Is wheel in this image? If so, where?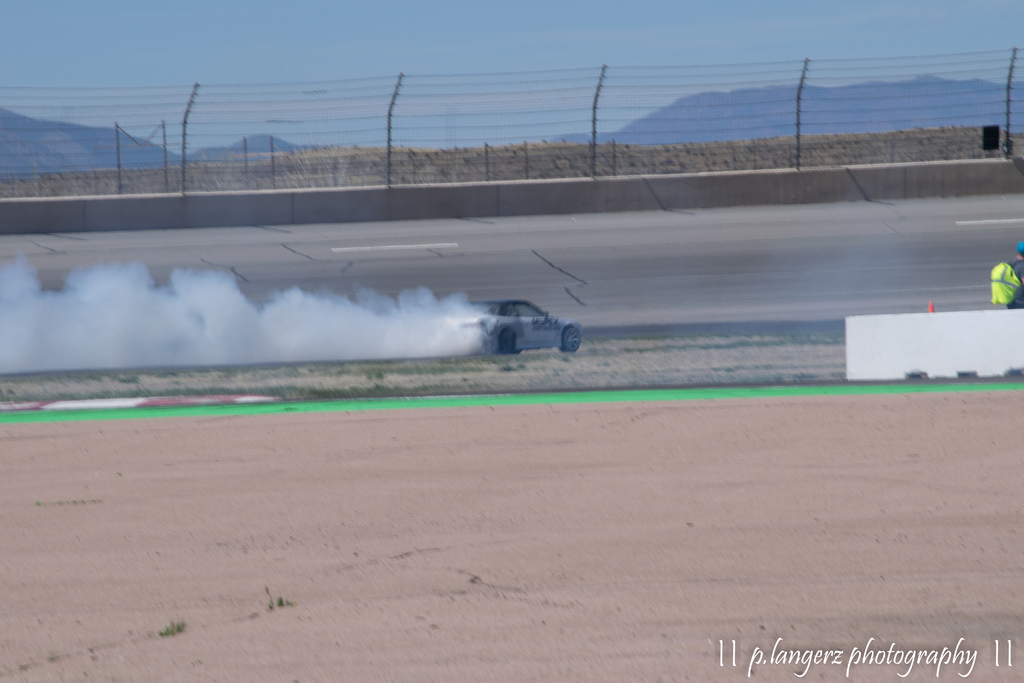
Yes, at left=498, top=327, right=519, bottom=358.
